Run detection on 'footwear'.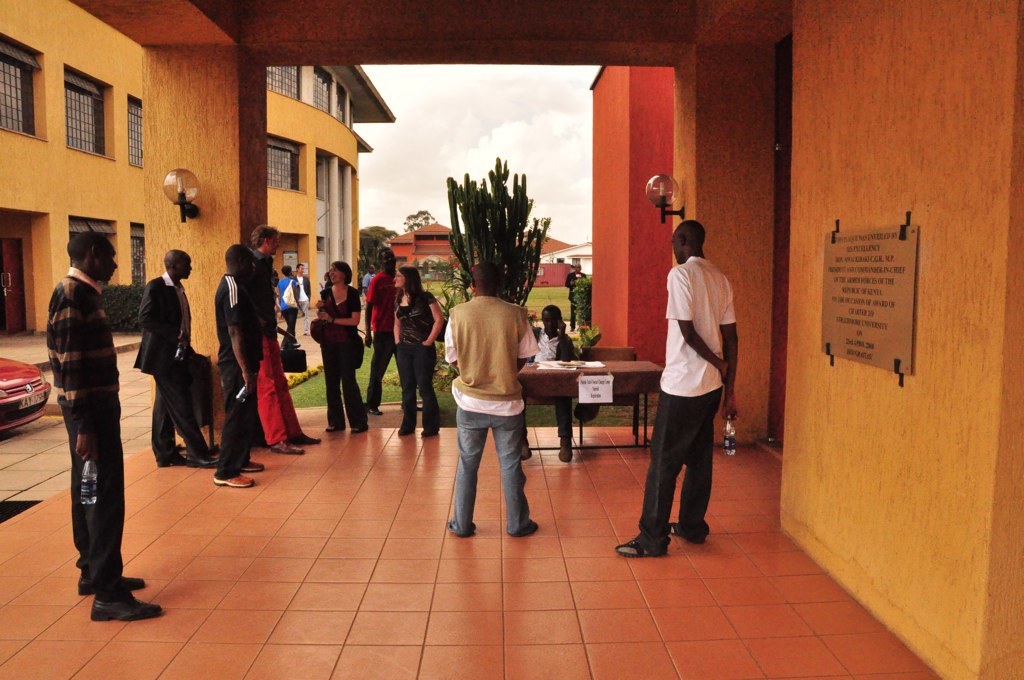
Result: 665:518:697:540.
